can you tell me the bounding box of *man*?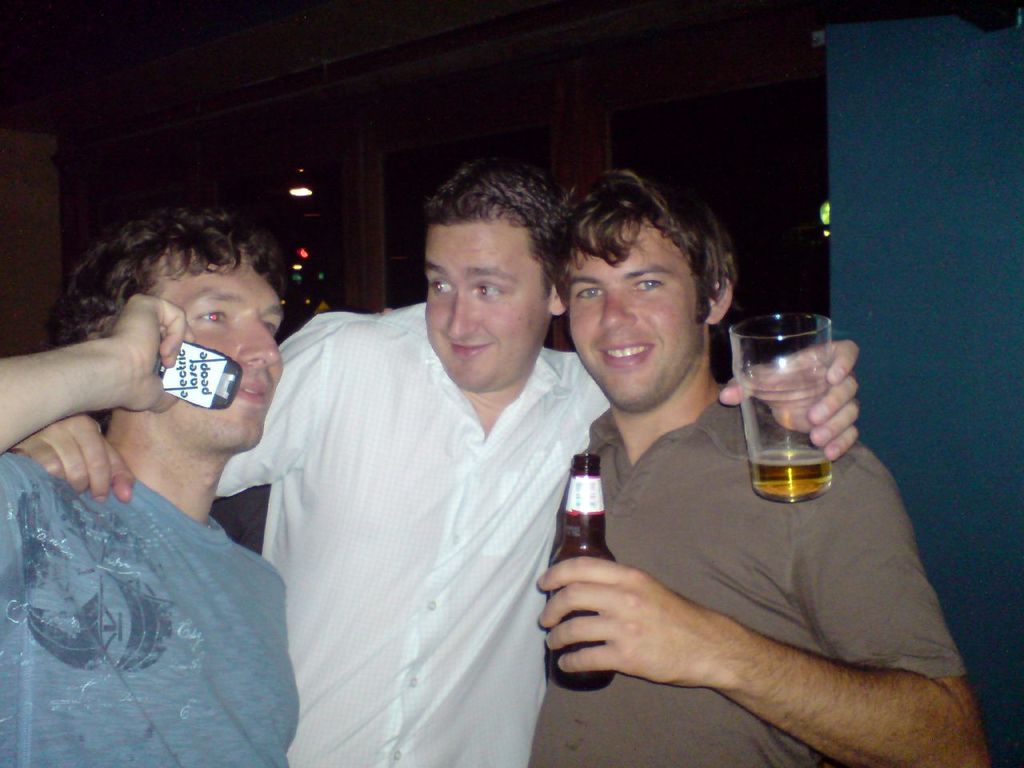
[left=18, top=159, right=861, bottom=767].
